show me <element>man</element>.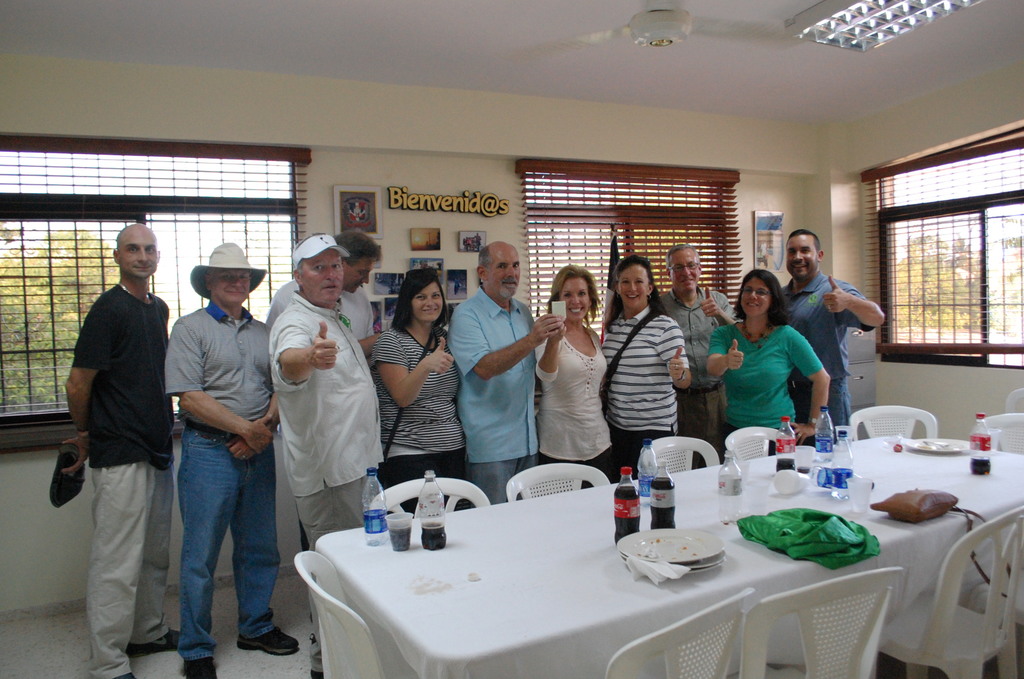
<element>man</element> is here: [656, 244, 742, 470].
